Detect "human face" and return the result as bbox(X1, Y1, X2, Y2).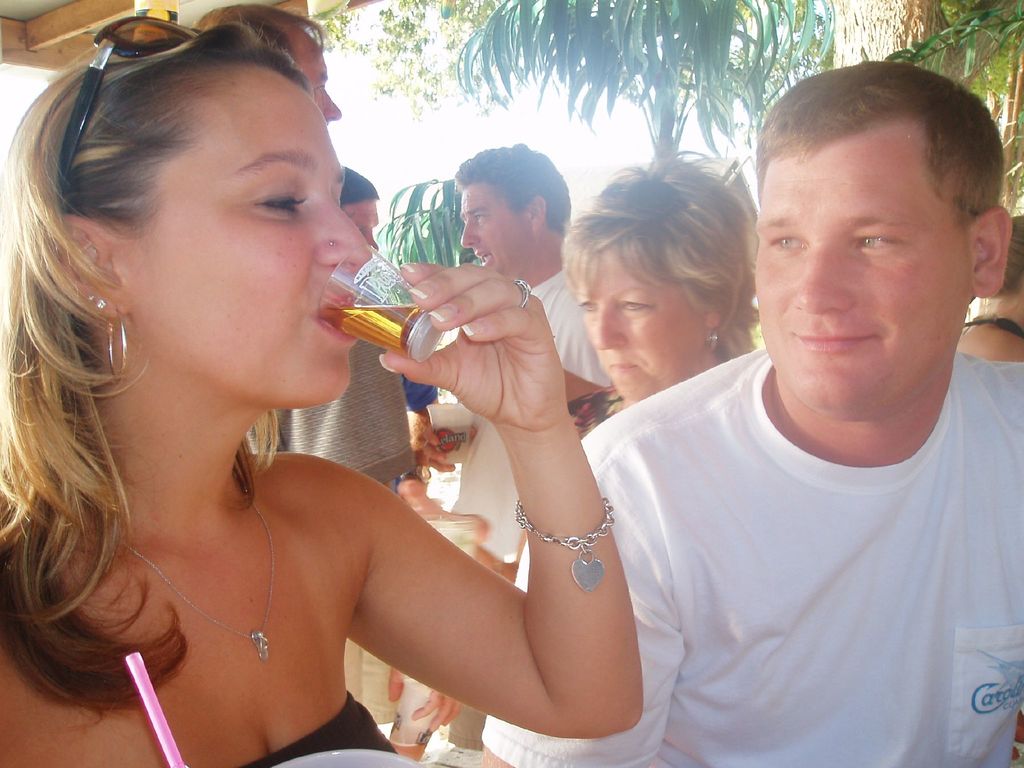
bbox(757, 94, 985, 411).
